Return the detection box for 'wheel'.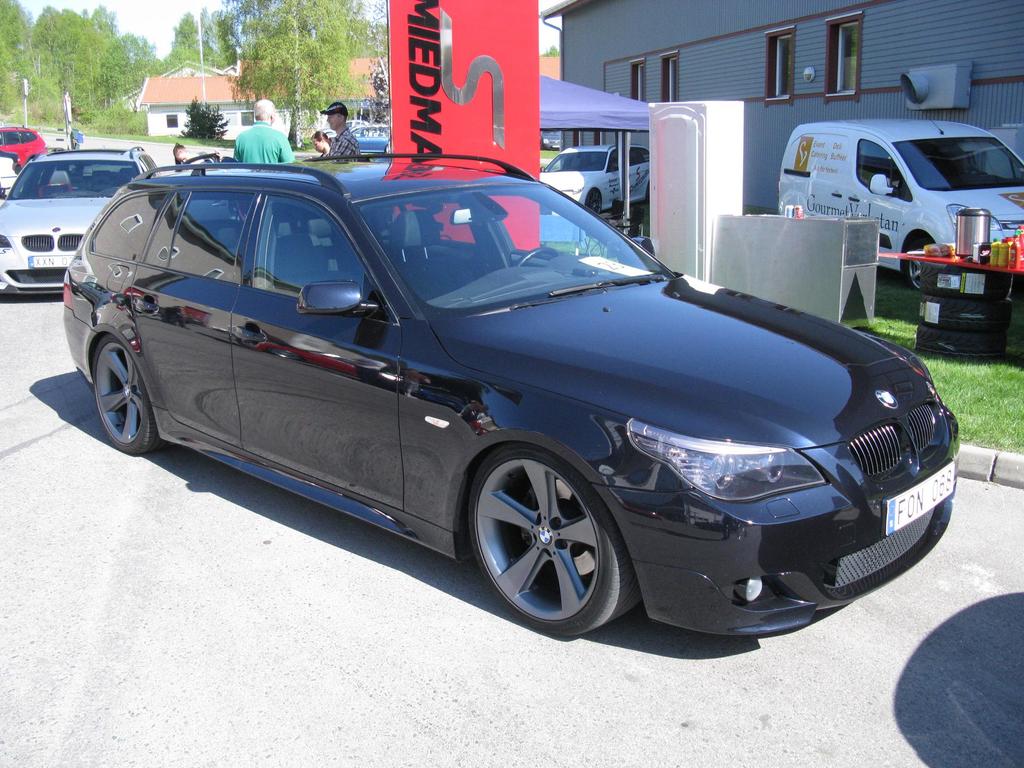
x1=470 y1=443 x2=644 y2=635.
